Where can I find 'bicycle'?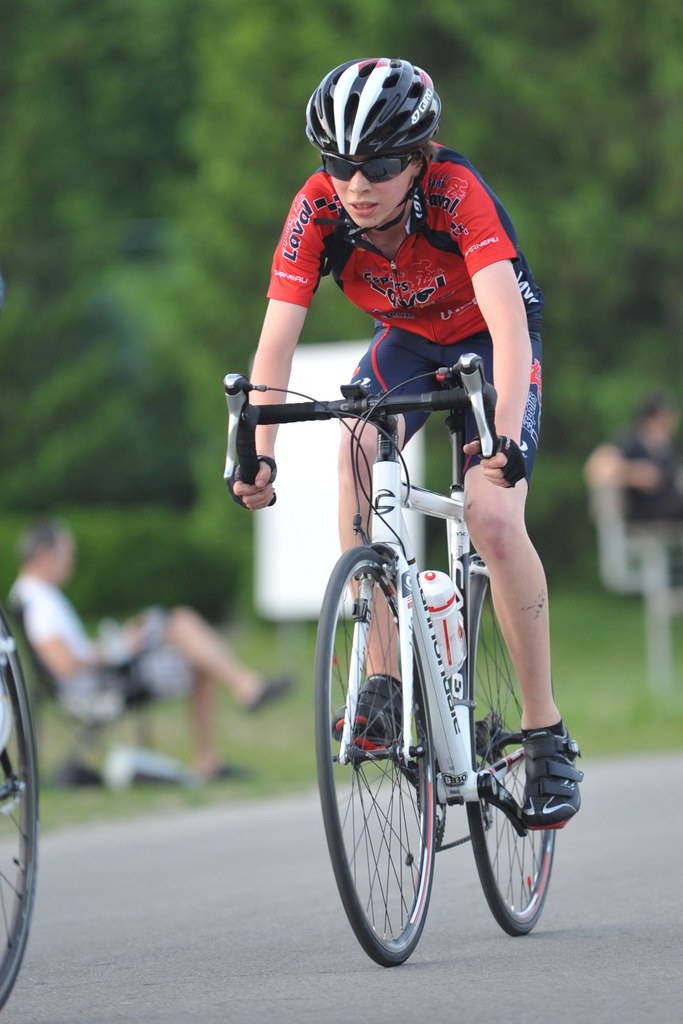
You can find it at [0, 630, 32, 1002].
